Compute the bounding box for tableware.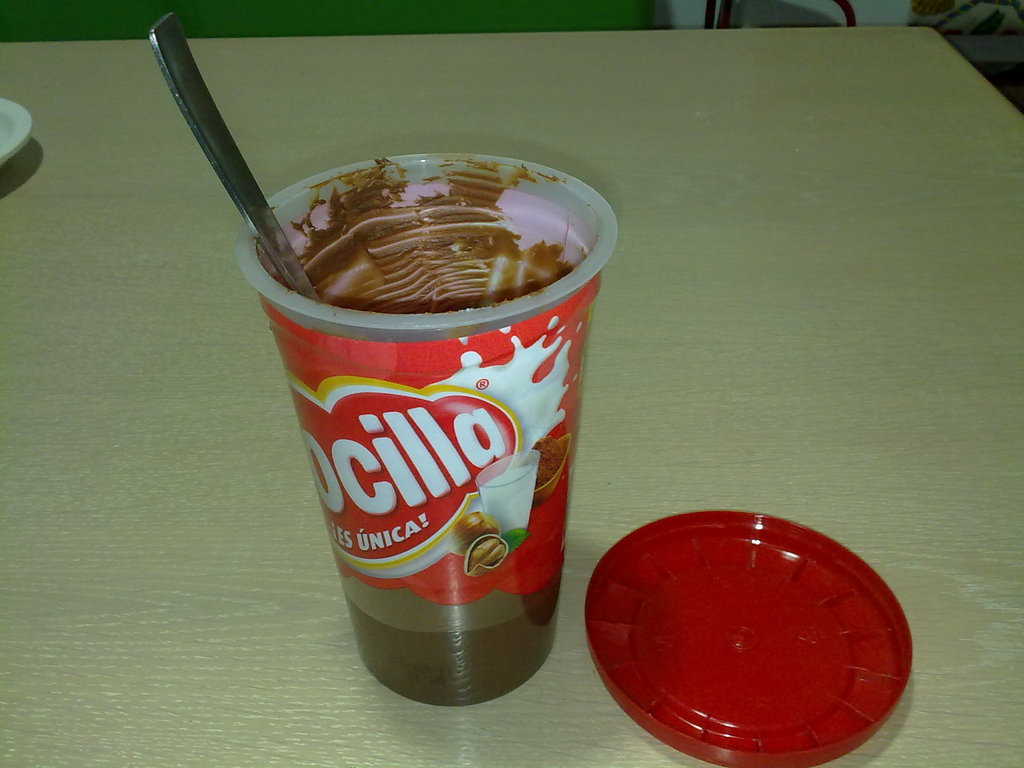
241/148/612/701.
